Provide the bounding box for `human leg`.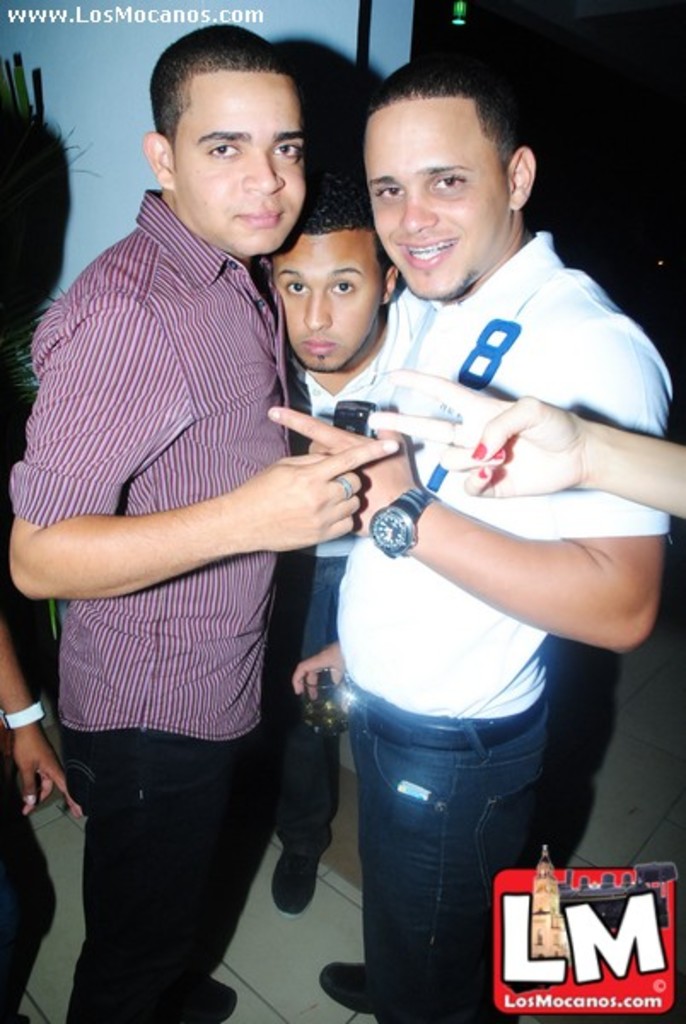
l=270, t=555, r=346, b=915.
